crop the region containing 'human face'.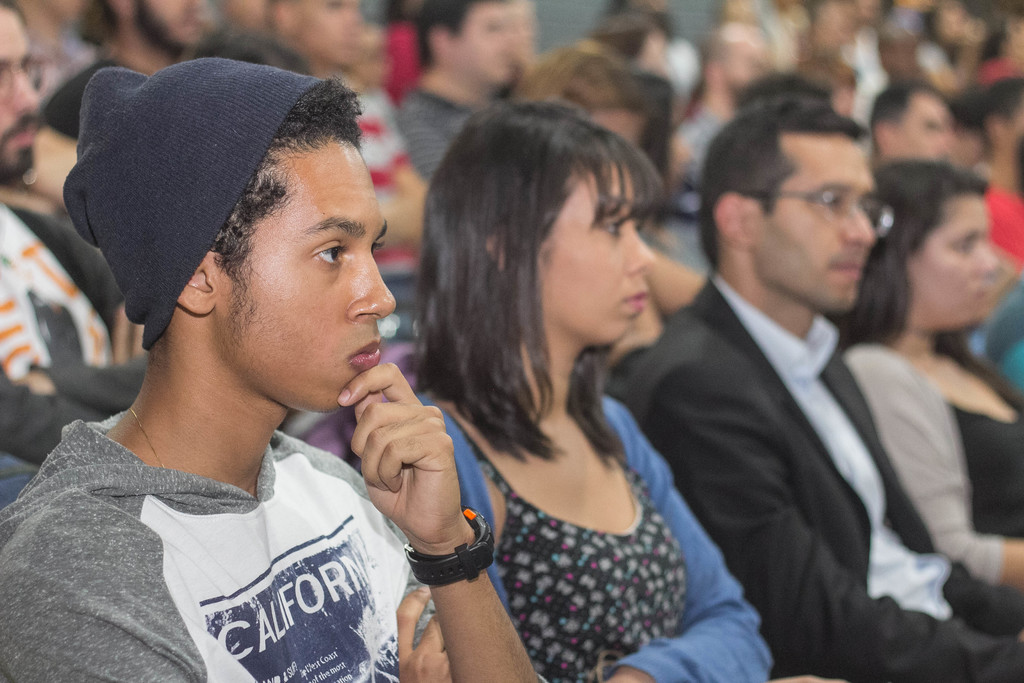
Crop region: x1=448, y1=3, x2=516, y2=83.
